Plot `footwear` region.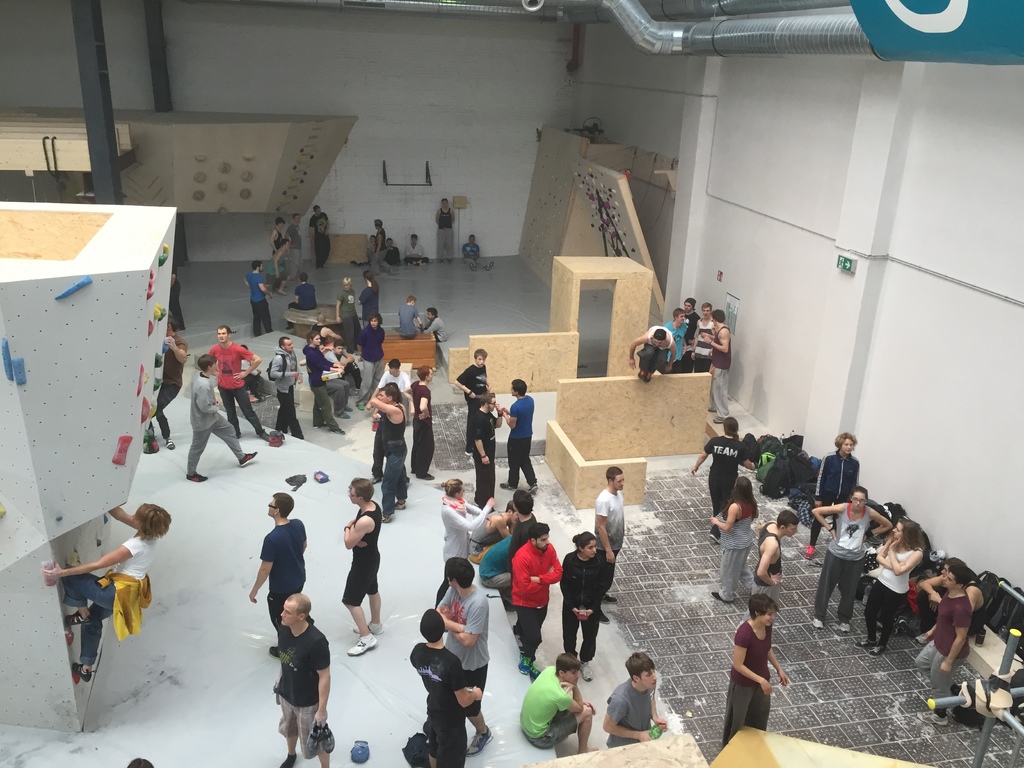
Plotted at (x1=72, y1=659, x2=90, y2=683).
